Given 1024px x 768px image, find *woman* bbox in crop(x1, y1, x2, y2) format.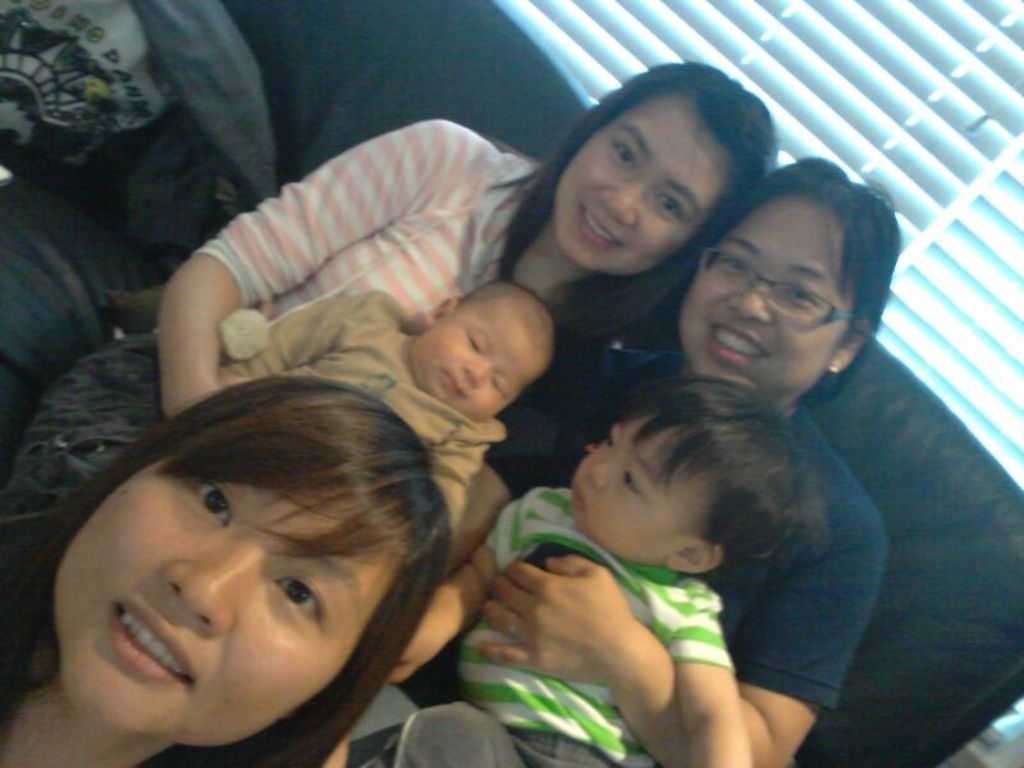
crop(492, 161, 900, 767).
